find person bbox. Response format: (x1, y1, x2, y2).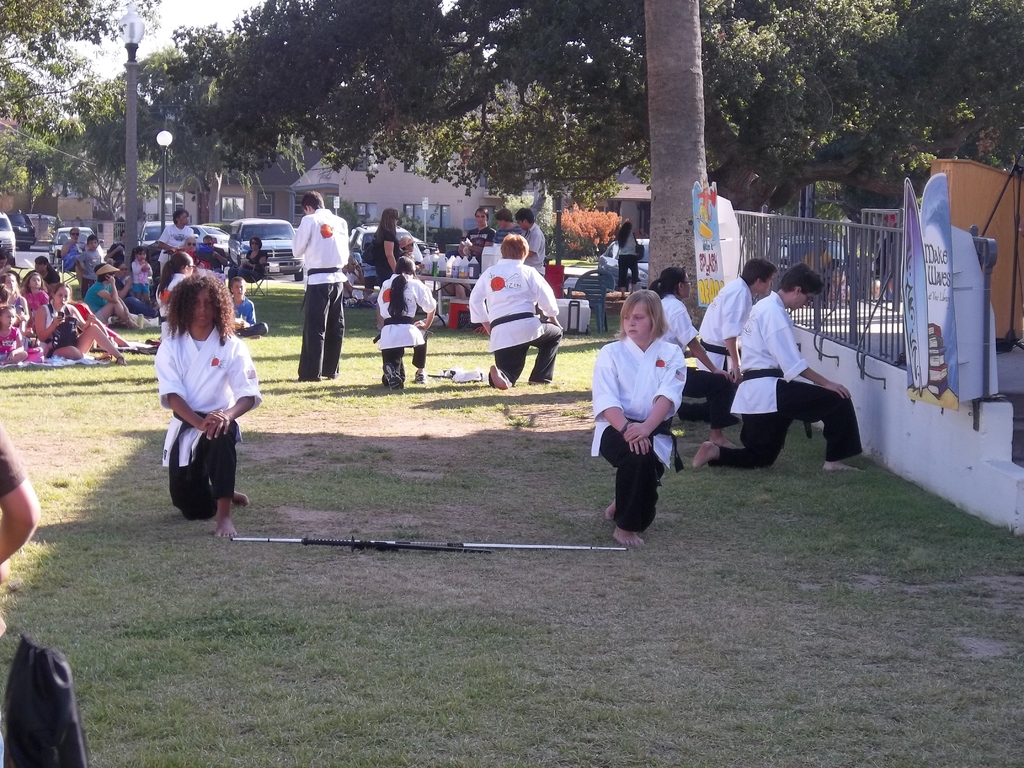
(472, 229, 565, 390).
